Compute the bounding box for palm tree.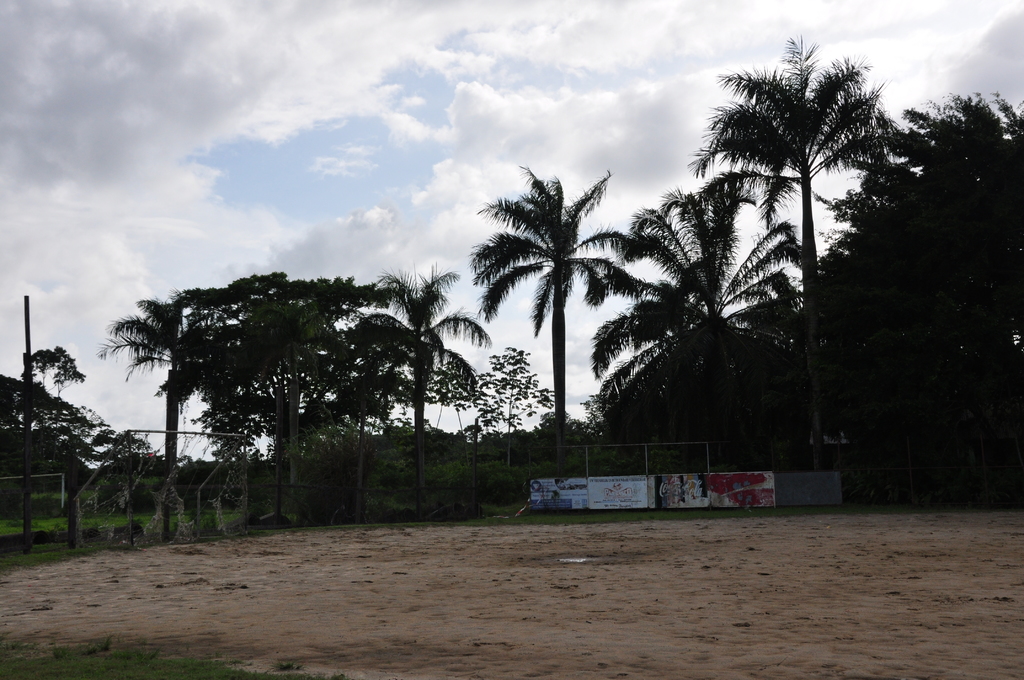
(x1=374, y1=268, x2=473, y2=451).
